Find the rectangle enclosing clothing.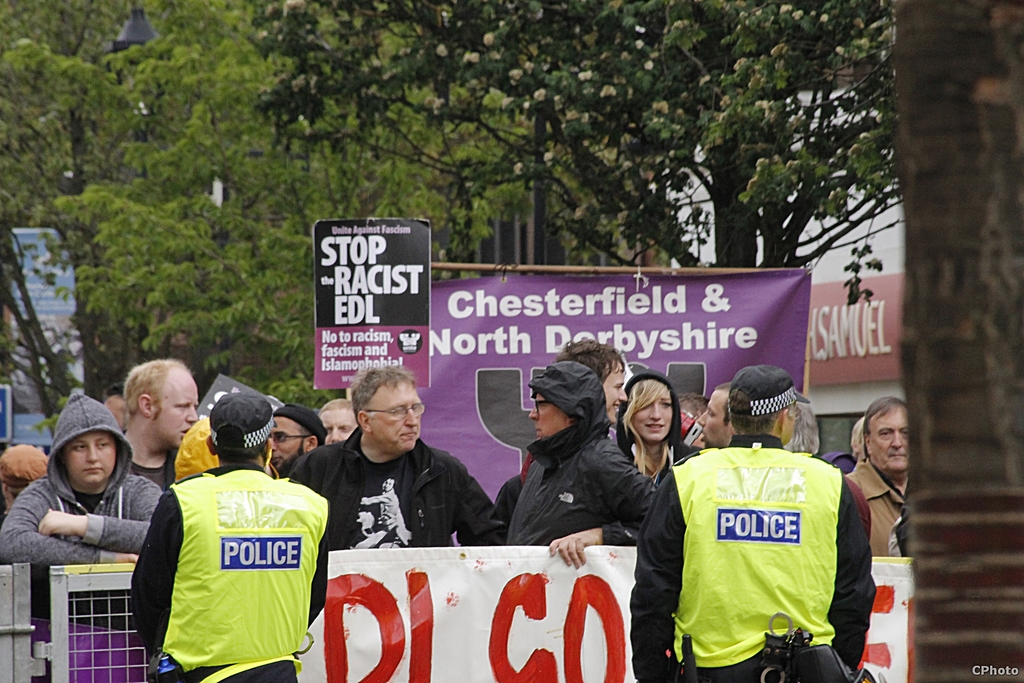
Rect(847, 459, 916, 561).
